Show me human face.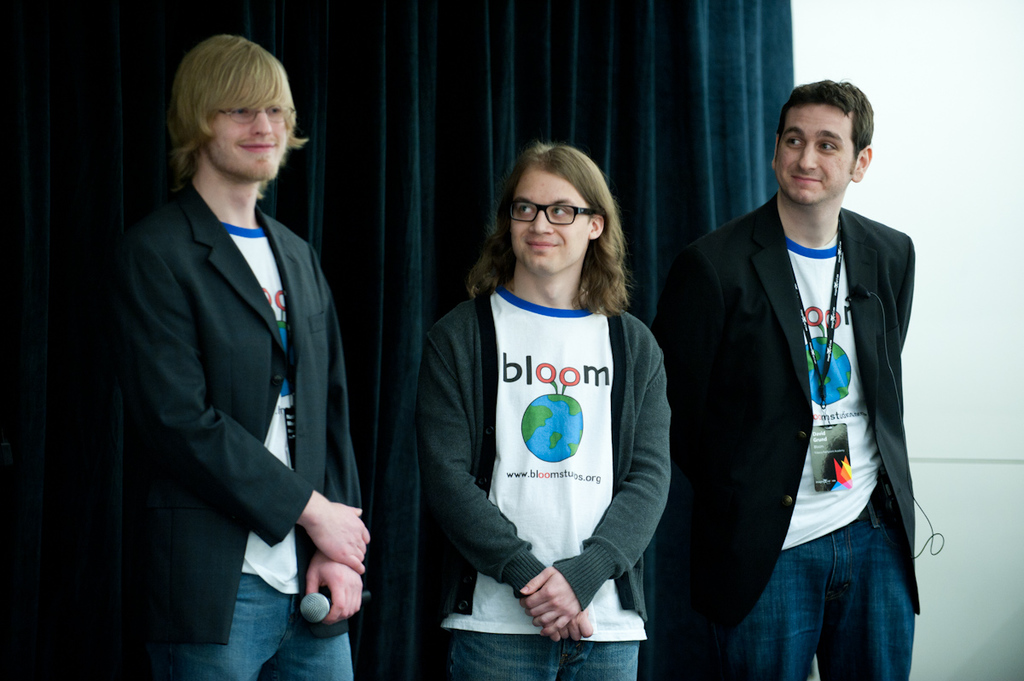
human face is here: bbox(201, 96, 302, 183).
